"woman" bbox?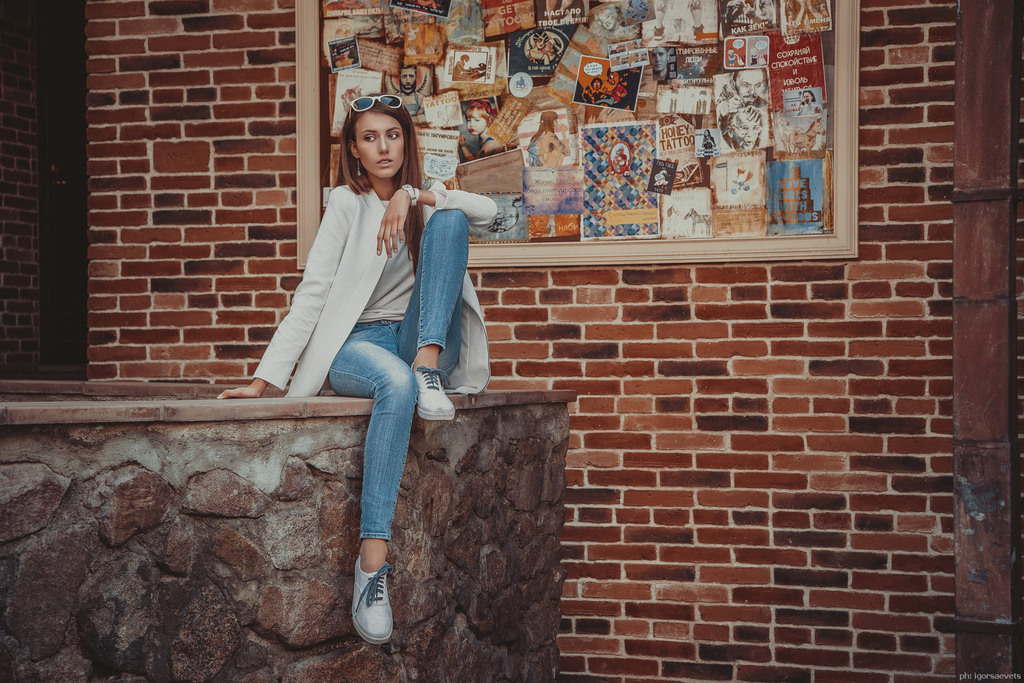
select_region(216, 94, 496, 646)
